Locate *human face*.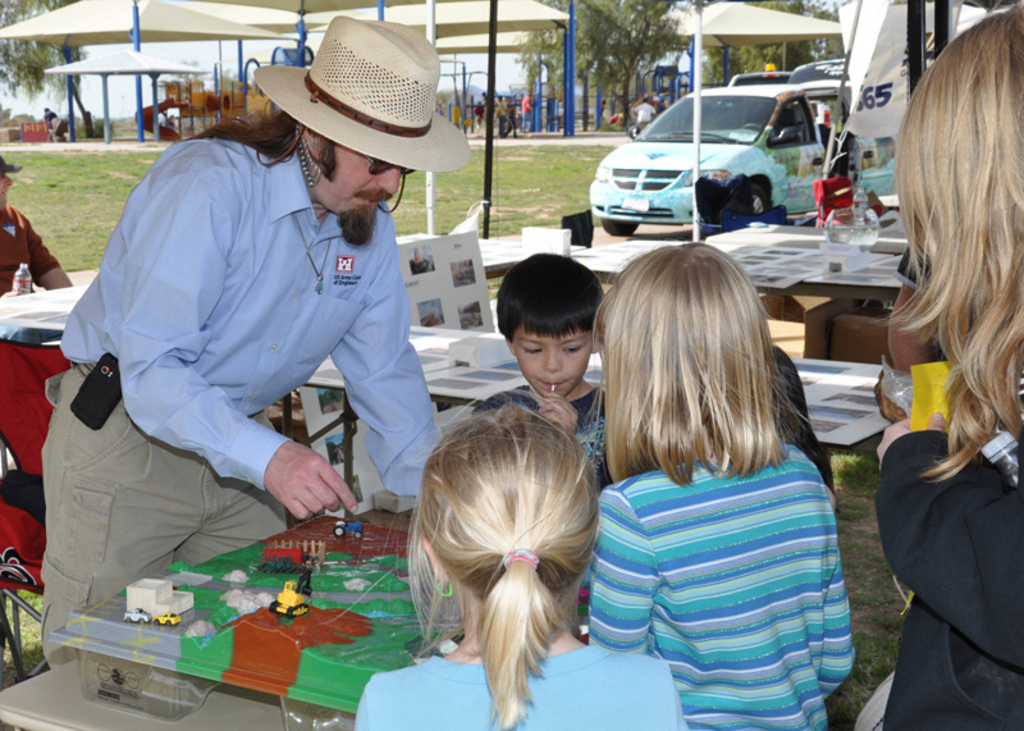
Bounding box: left=512, top=323, right=595, bottom=401.
